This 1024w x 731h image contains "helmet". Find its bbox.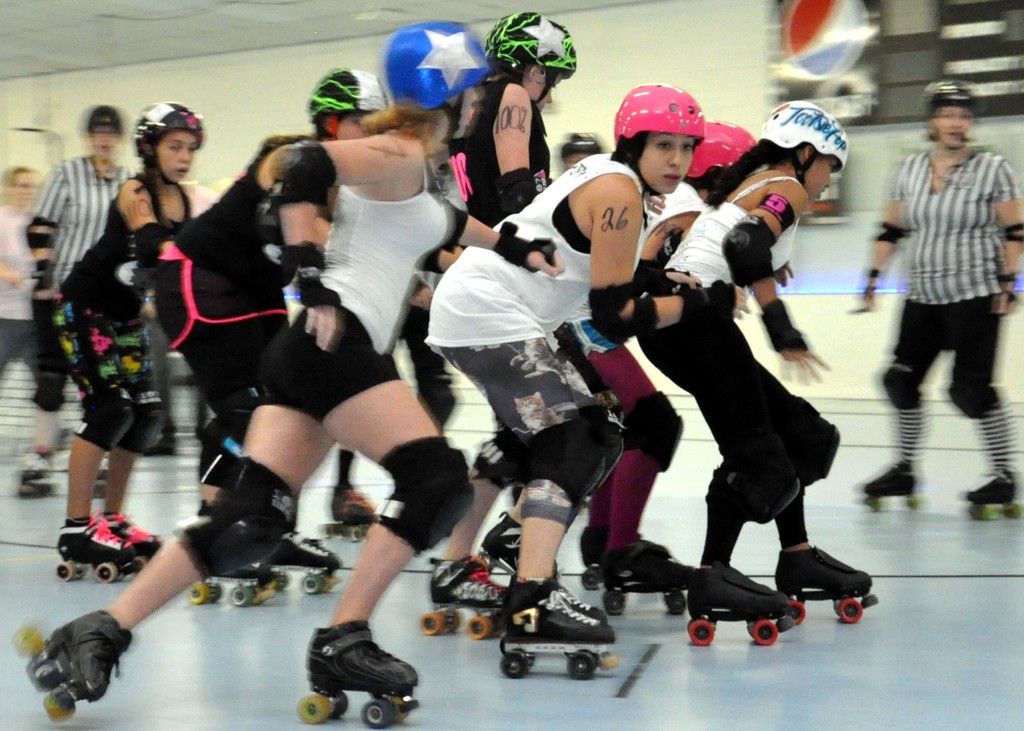
385/14/493/149.
